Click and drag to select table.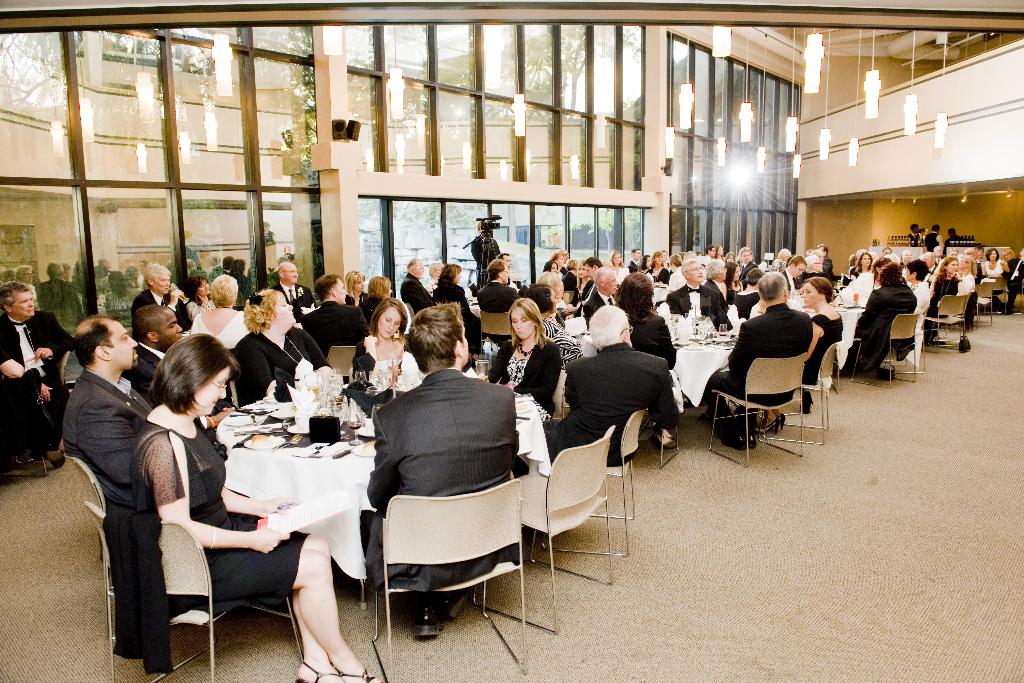
Selection: locate(224, 396, 551, 605).
